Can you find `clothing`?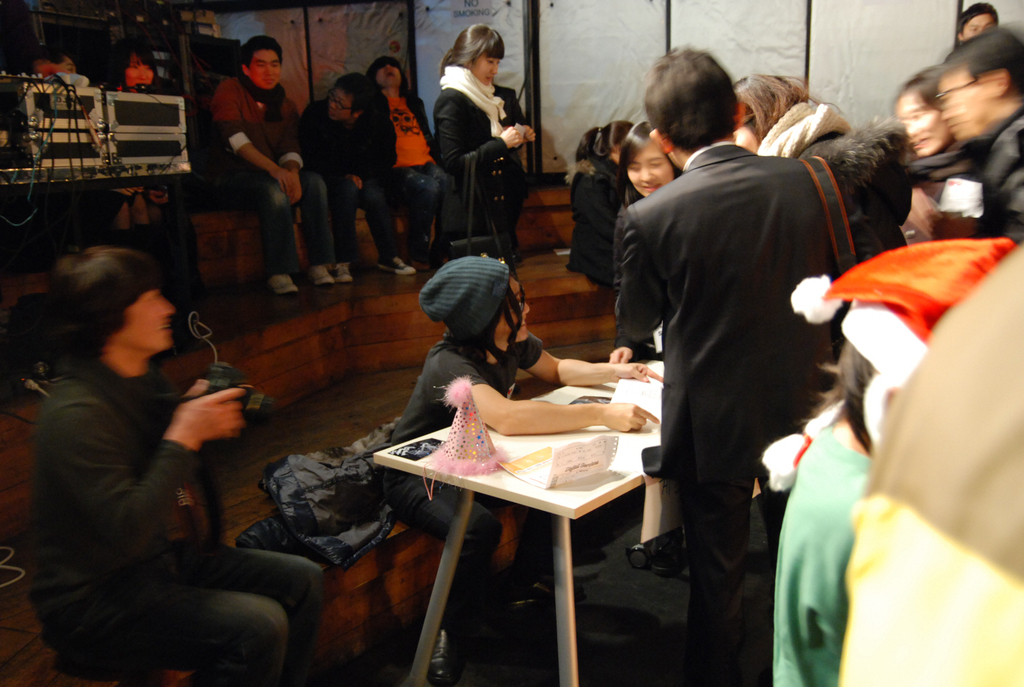
Yes, bounding box: [13, 358, 322, 686].
